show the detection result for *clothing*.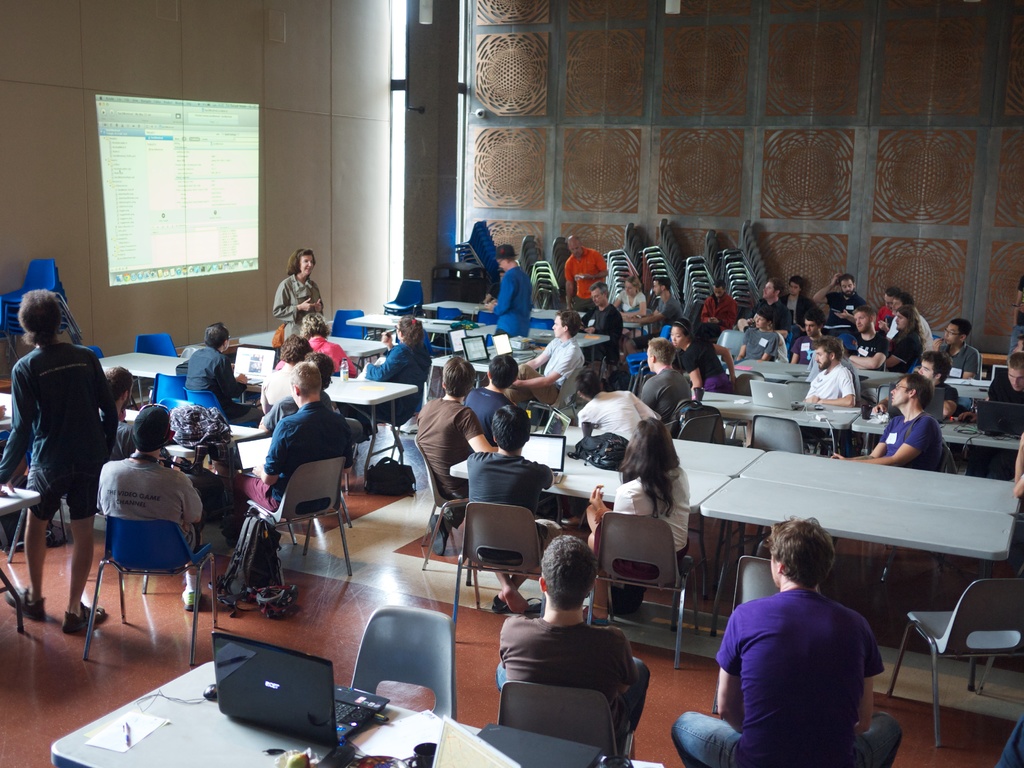
crop(668, 582, 908, 767).
